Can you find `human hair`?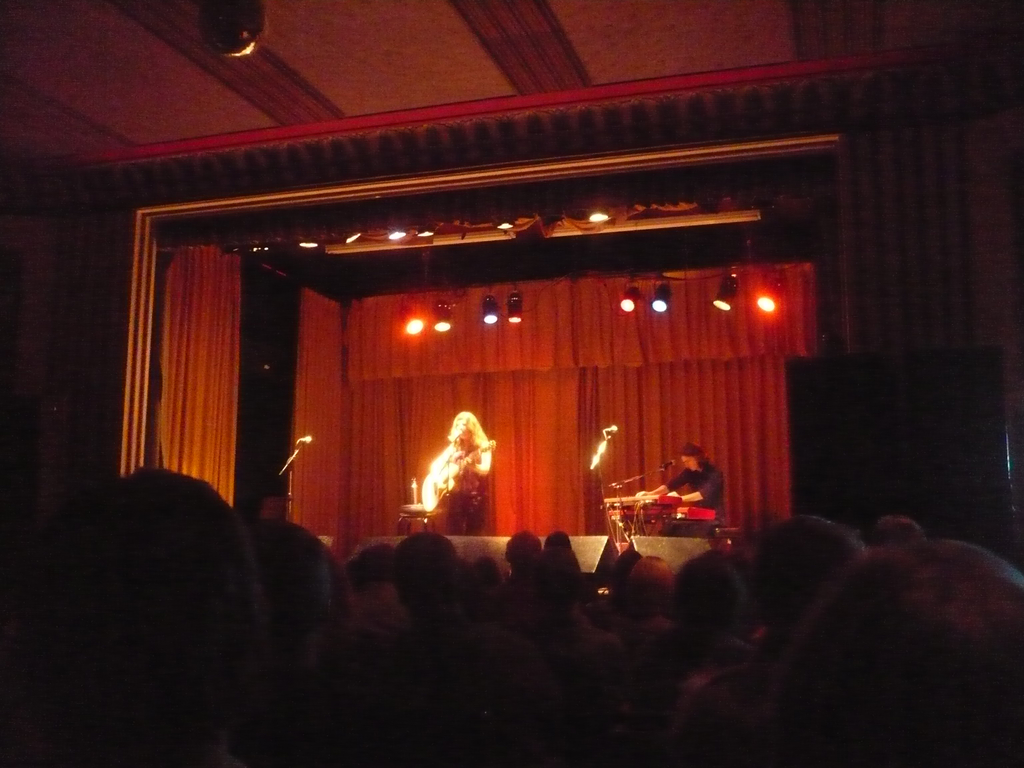
Yes, bounding box: 870, 515, 922, 540.
